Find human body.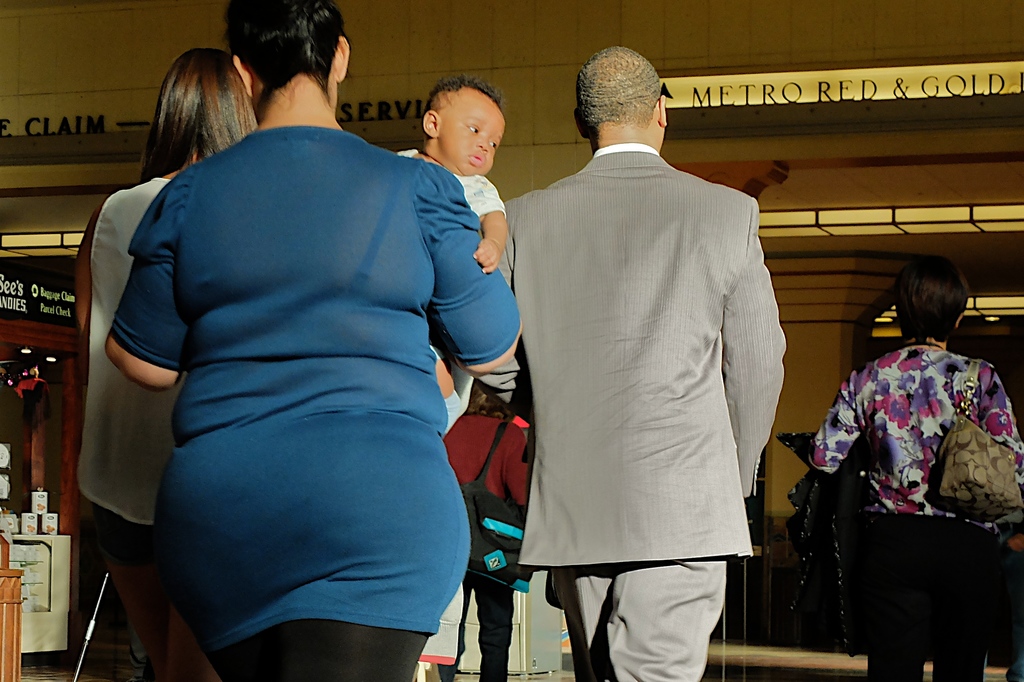
{"left": 385, "top": 76, "right": 507, "bottom": 406}.
